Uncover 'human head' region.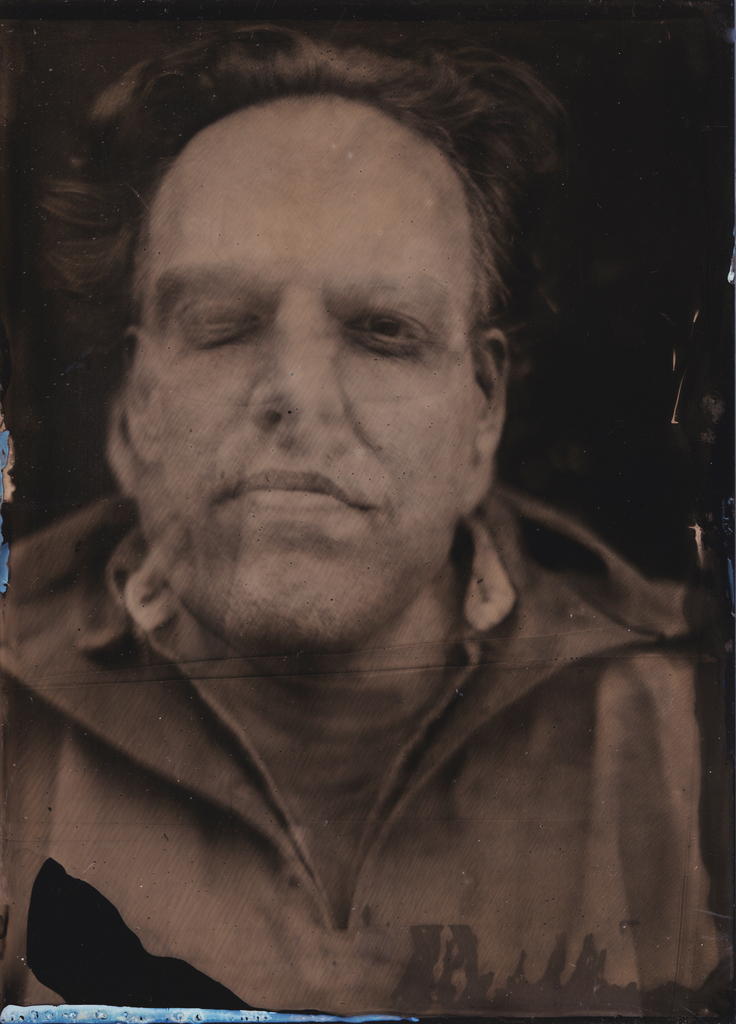
Uncovered: select_region(100, 41, 553, 600).
